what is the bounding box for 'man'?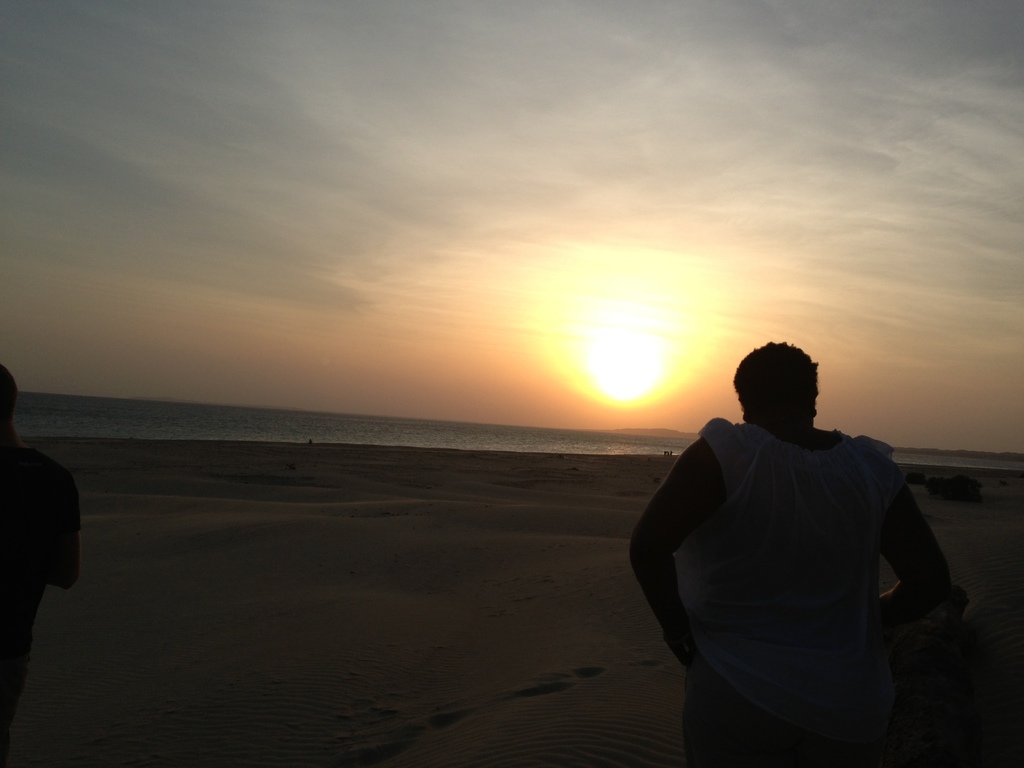
bbox=(629, 344, 957, 767).
